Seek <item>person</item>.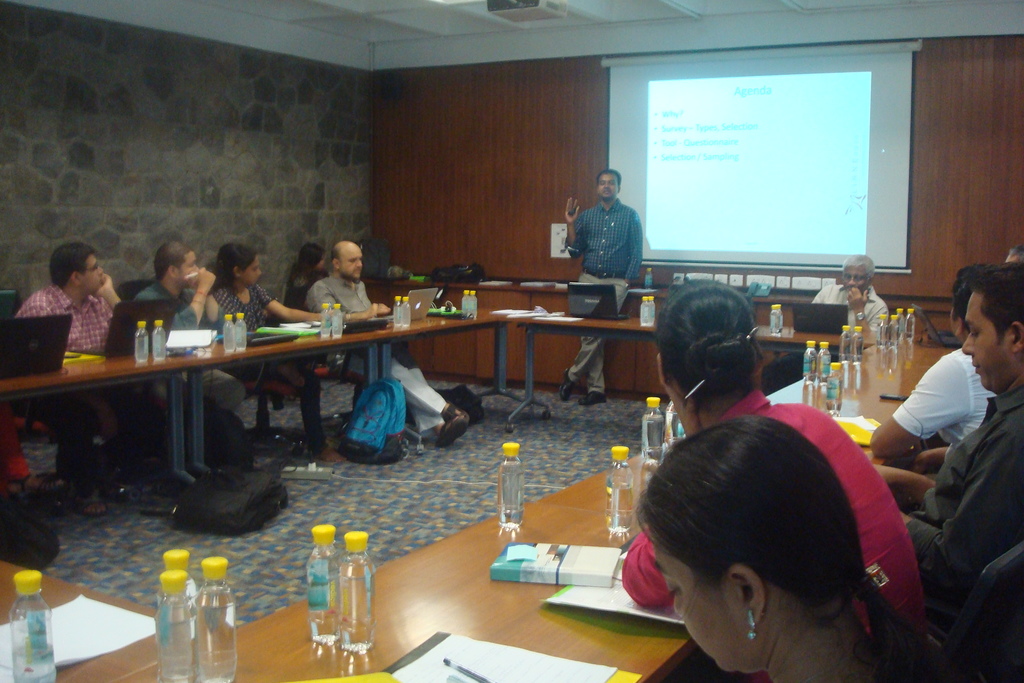
x1=619, y1=279, x2=940, y2=659.
